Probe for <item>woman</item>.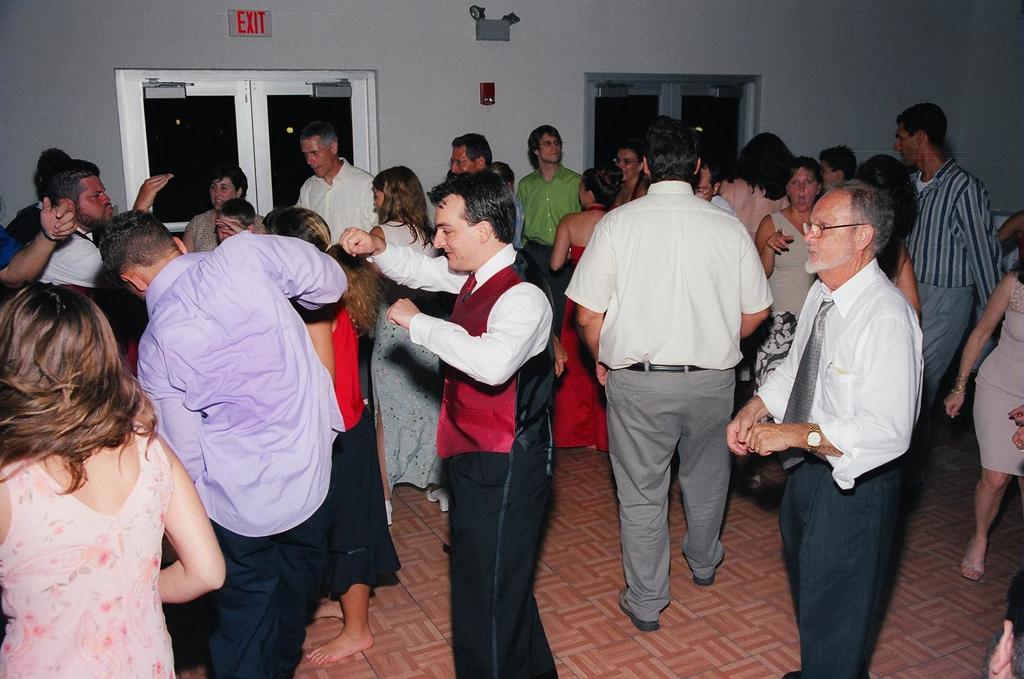
Probe result: (x1=357, y1=159, x2=455, y2=514).
